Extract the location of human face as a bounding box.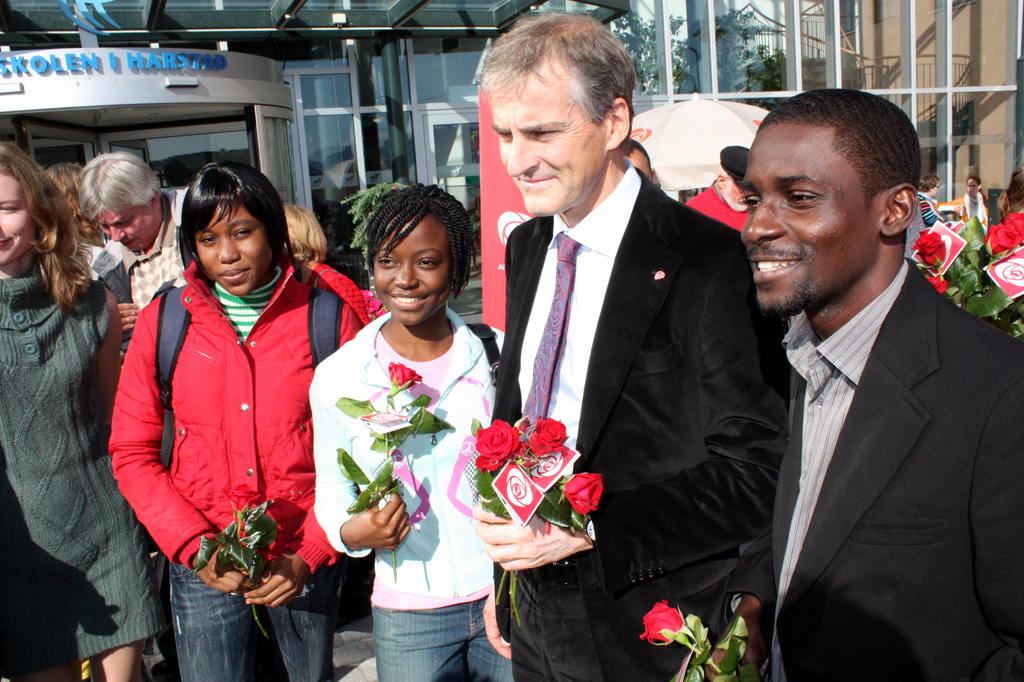
l=0, t=172, r=33, b=268.
